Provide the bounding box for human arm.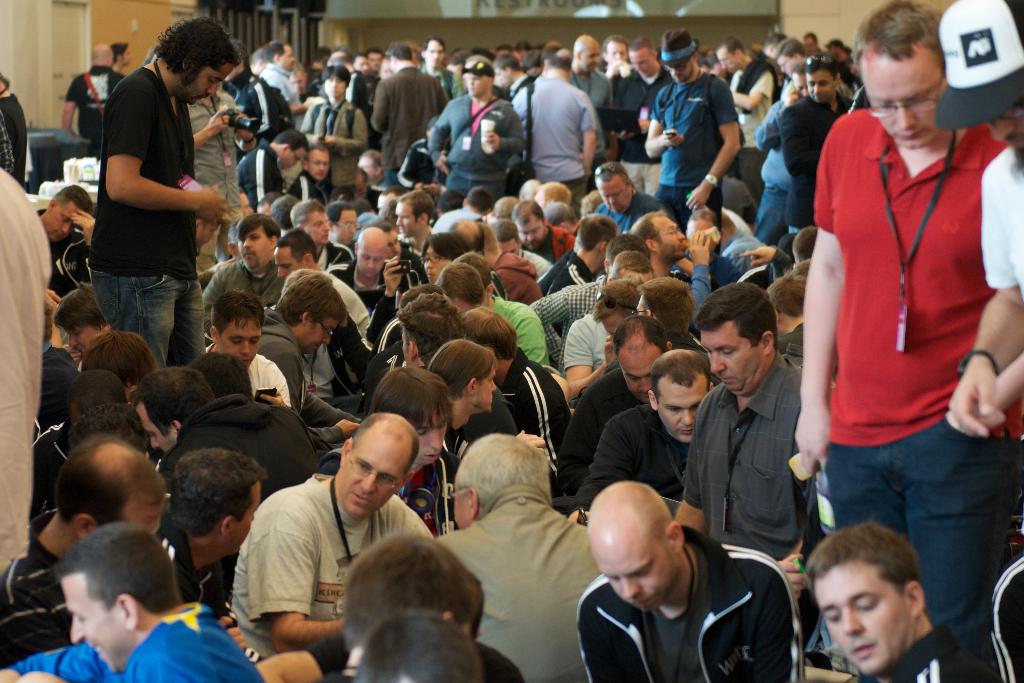
508:423:557:460.
